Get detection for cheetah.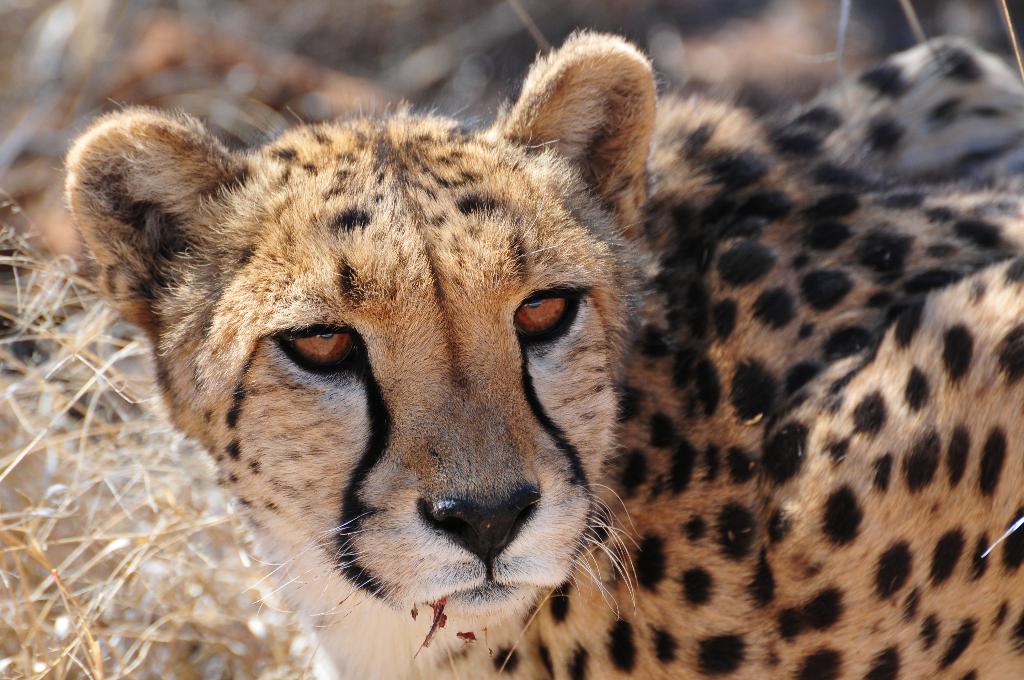
Detection: {"left": 62, "top": 26, "right": 1023, "bottom": 679}.
